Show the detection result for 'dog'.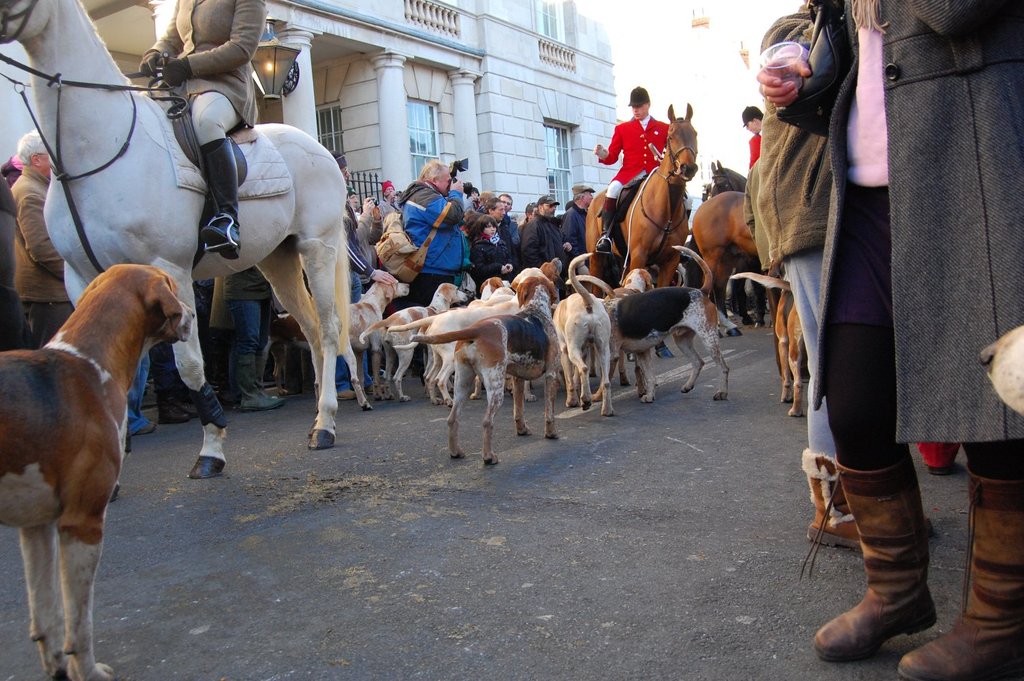
x1=978 y1=324 x2=1023 y2=417.
